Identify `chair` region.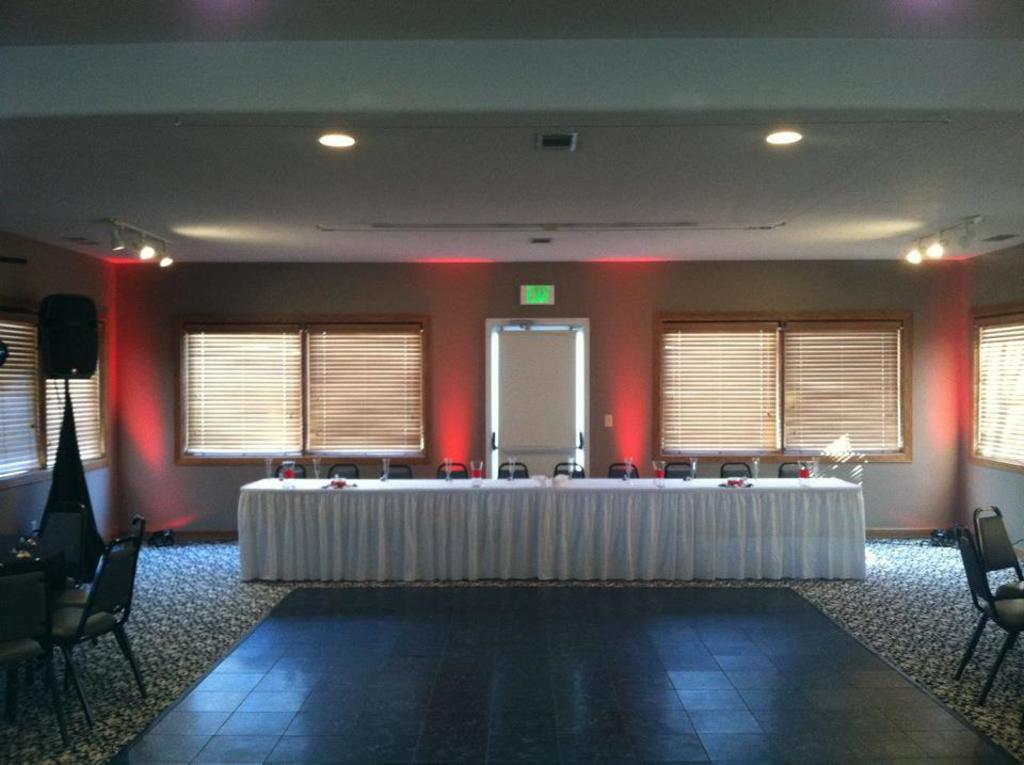
Region: region(498, 461, 529, 479).
